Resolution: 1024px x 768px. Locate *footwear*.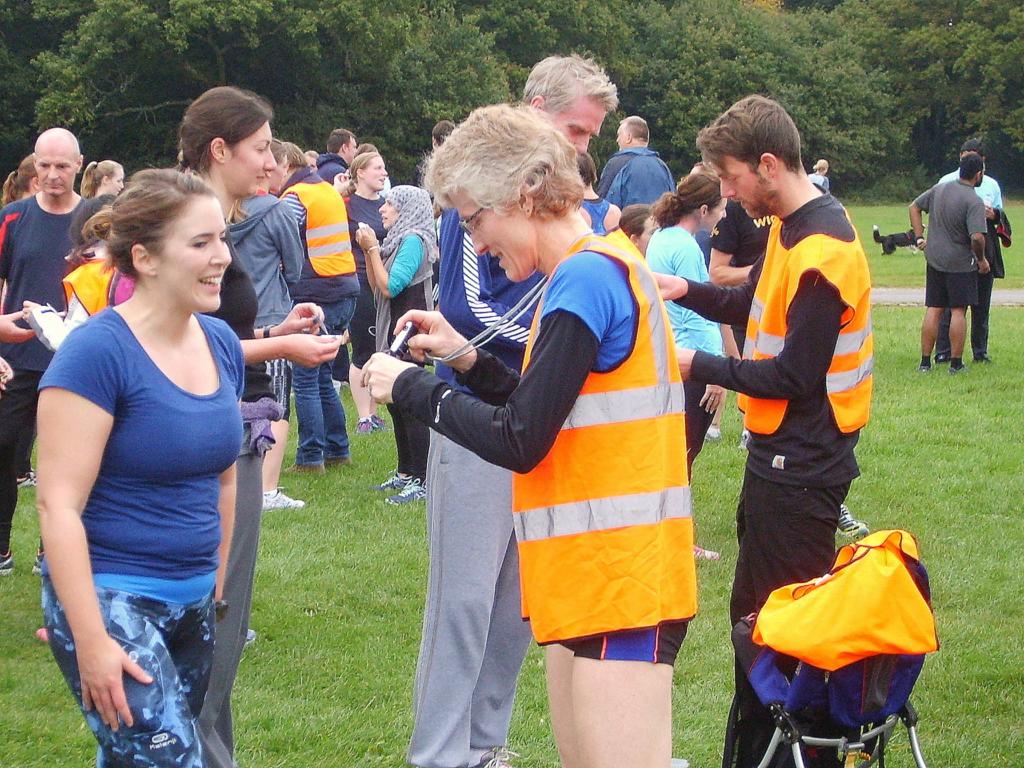
box=[19, 465, 40, 490].
